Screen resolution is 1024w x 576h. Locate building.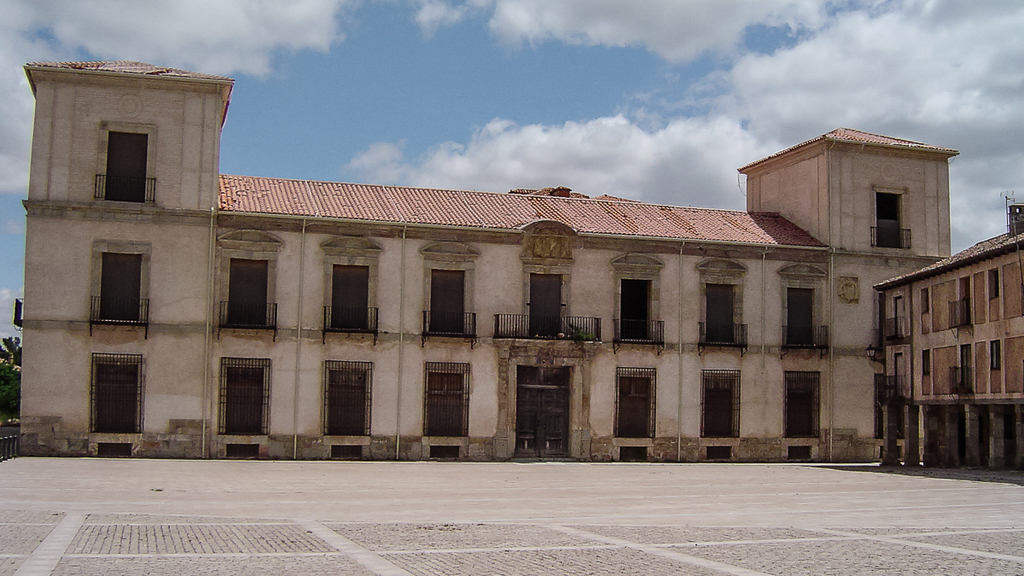
<bbox>16, 63, 960, 464</bbox>.
